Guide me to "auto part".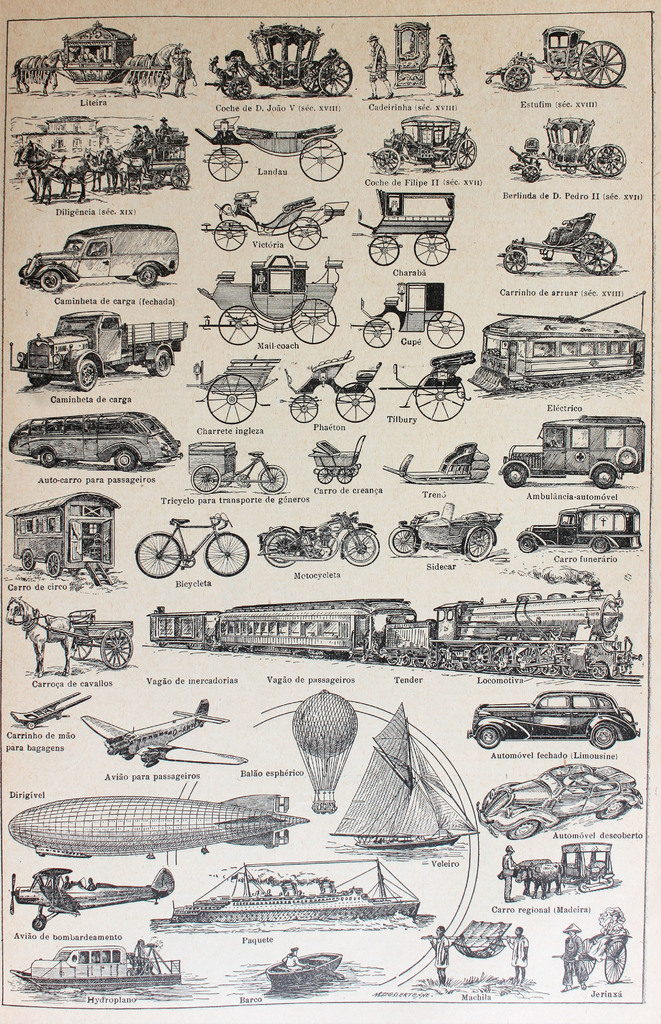
Guidance: (left=366, top=233, right=400, bottom=270).
